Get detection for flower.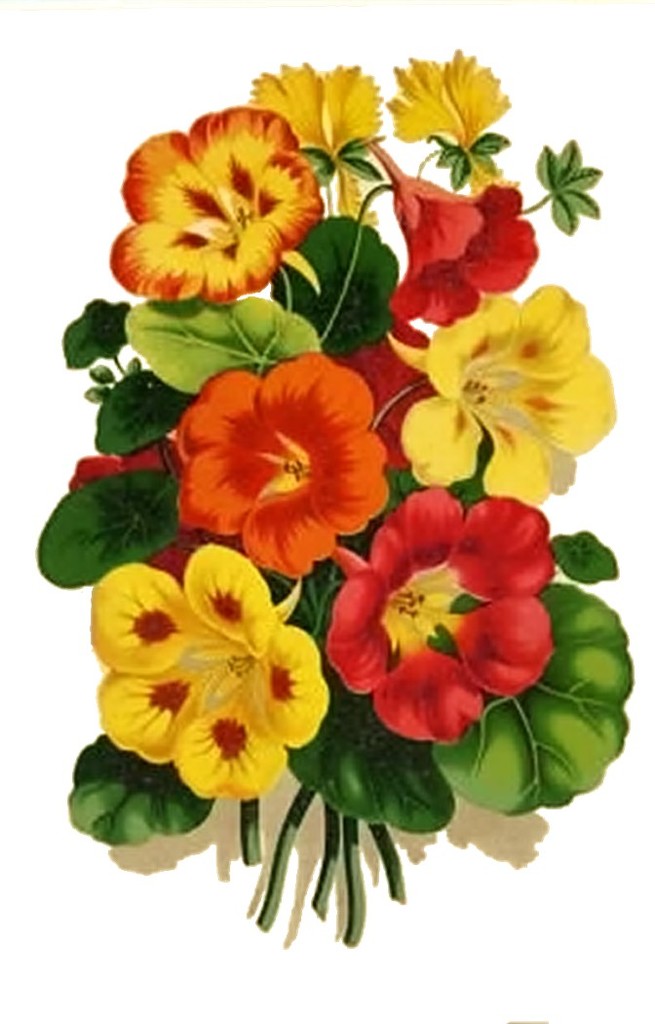
Detection: (330, 490, 550, 749).
